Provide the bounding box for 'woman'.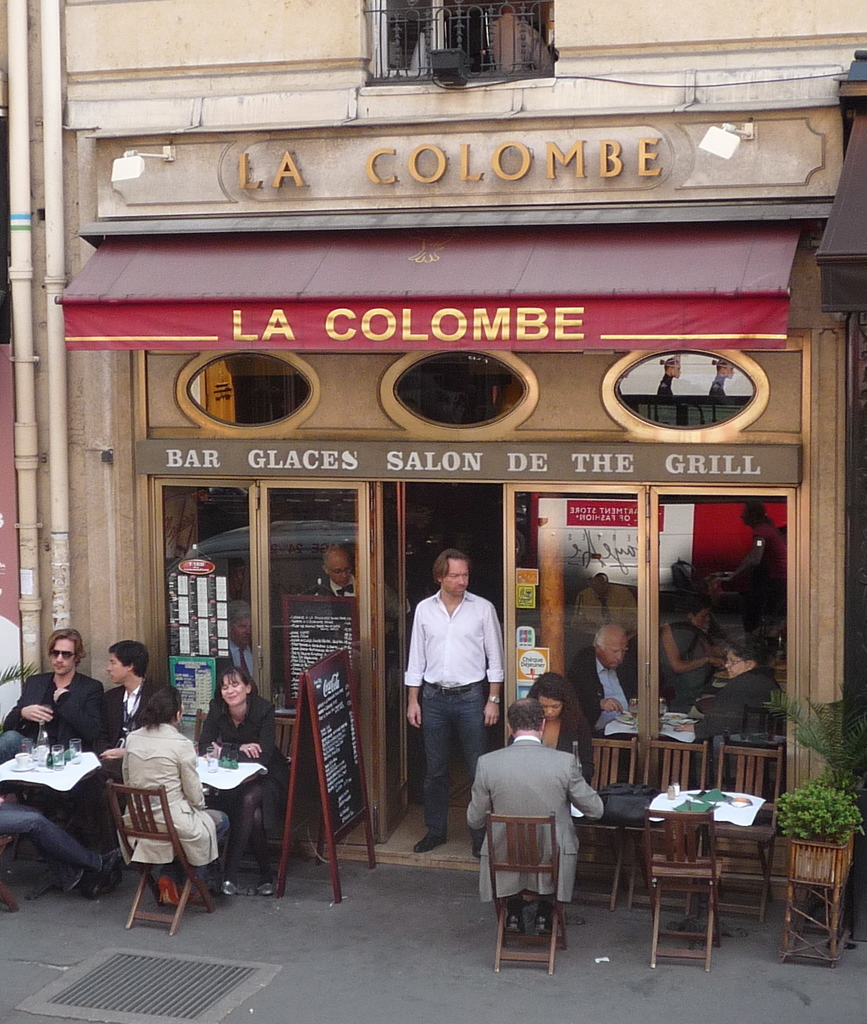
<region>111, 687, 235, 911</region>.
